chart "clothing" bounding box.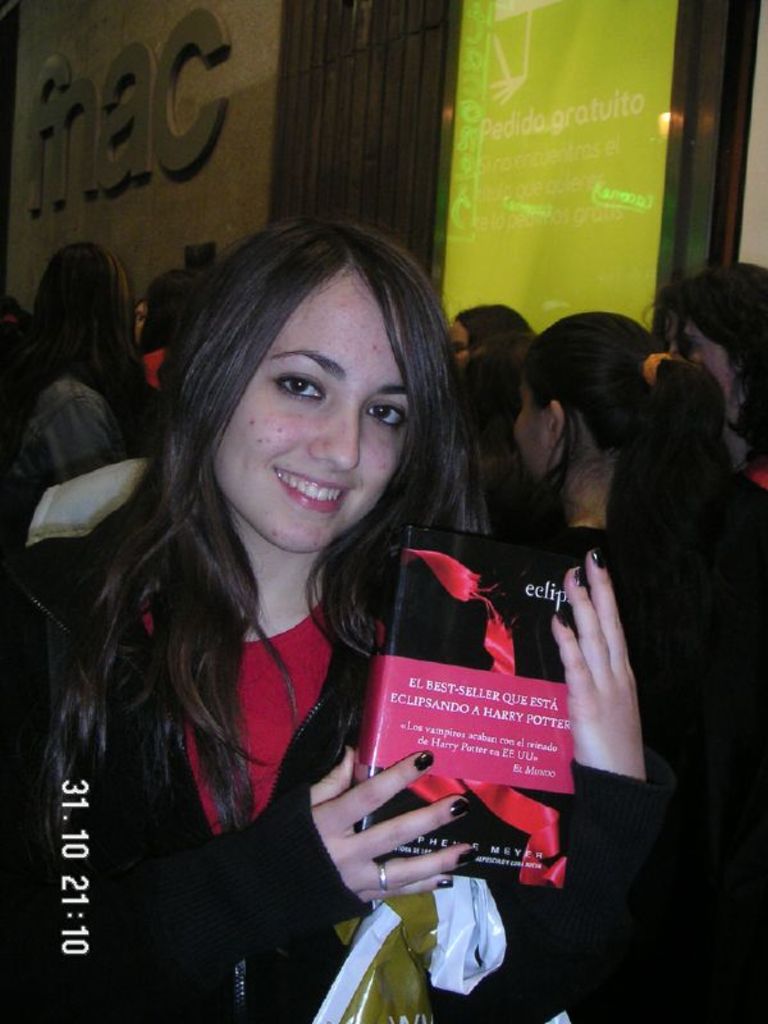
Charted: x1=0 y1=476 x2=669 y2=1021.
